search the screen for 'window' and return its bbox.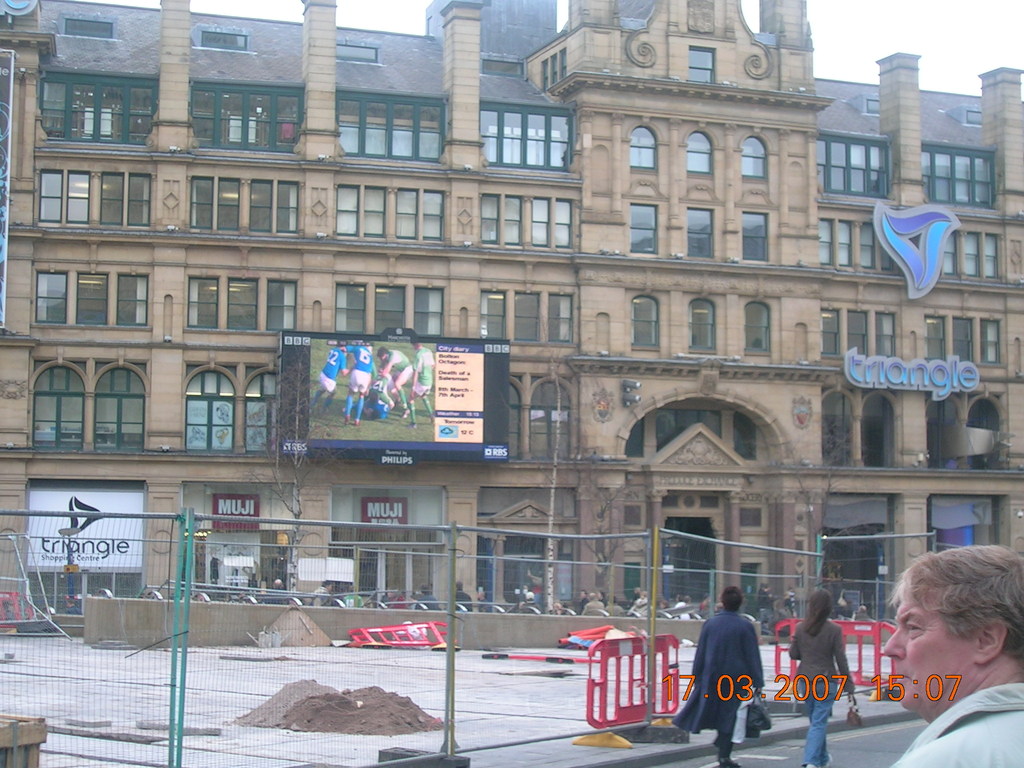
Found: BBox(252, 182, 295, 231).
